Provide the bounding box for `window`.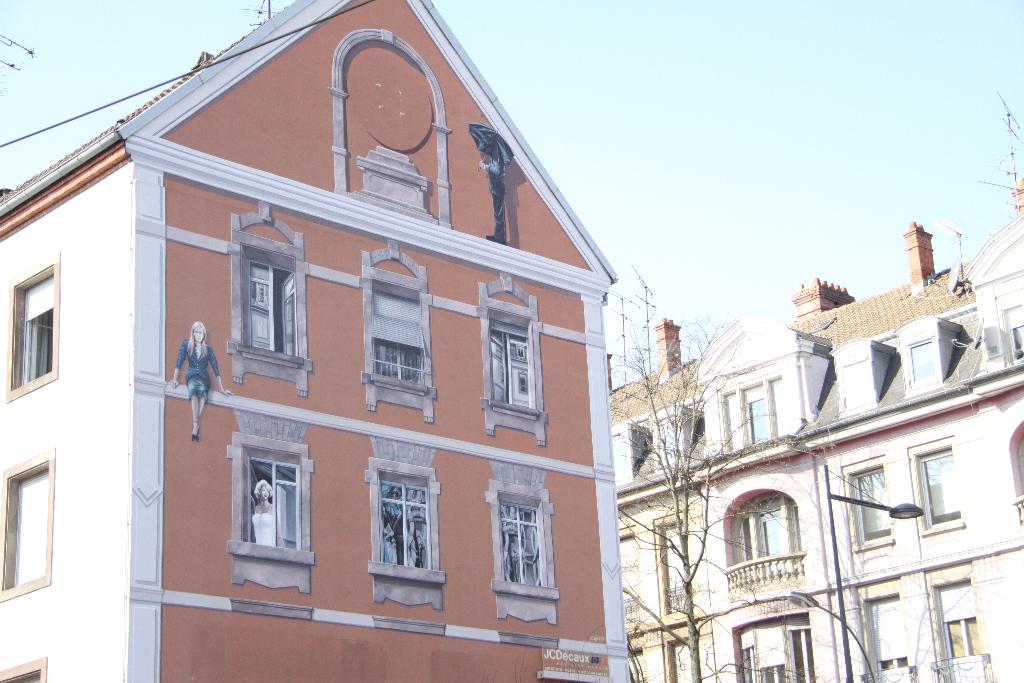
x1=724, y1=483, x2=805, y2=579.
